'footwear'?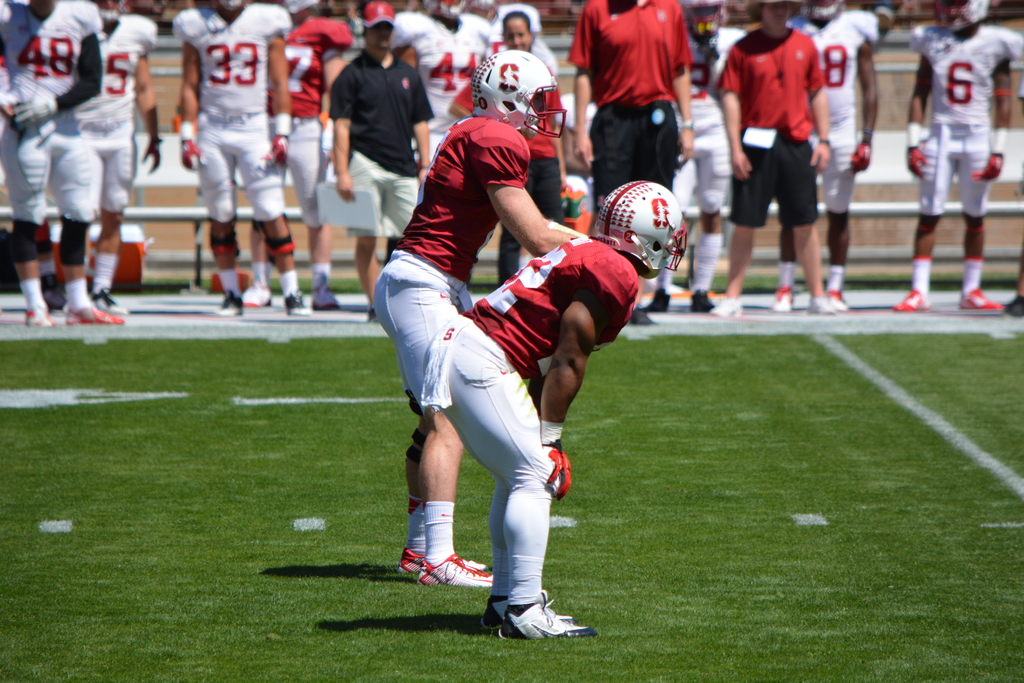
[left=280, top=293, right=321, bottom=315]
